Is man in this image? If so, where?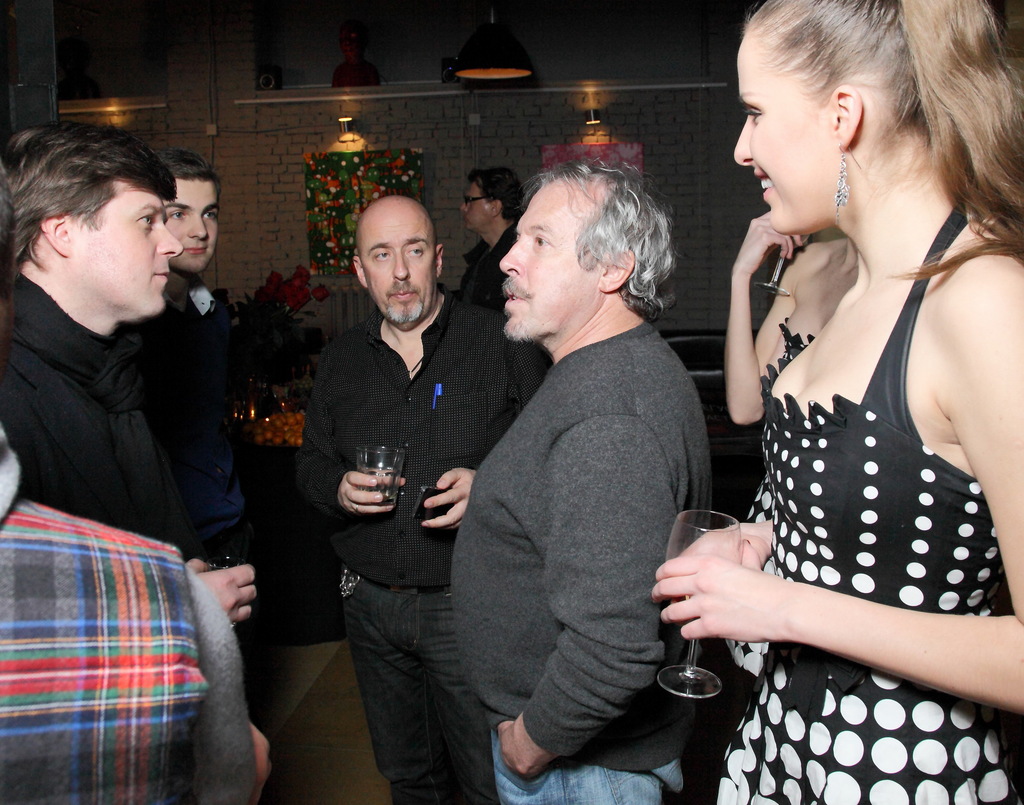
Yes, at rect(451, 155, 543, 321).
